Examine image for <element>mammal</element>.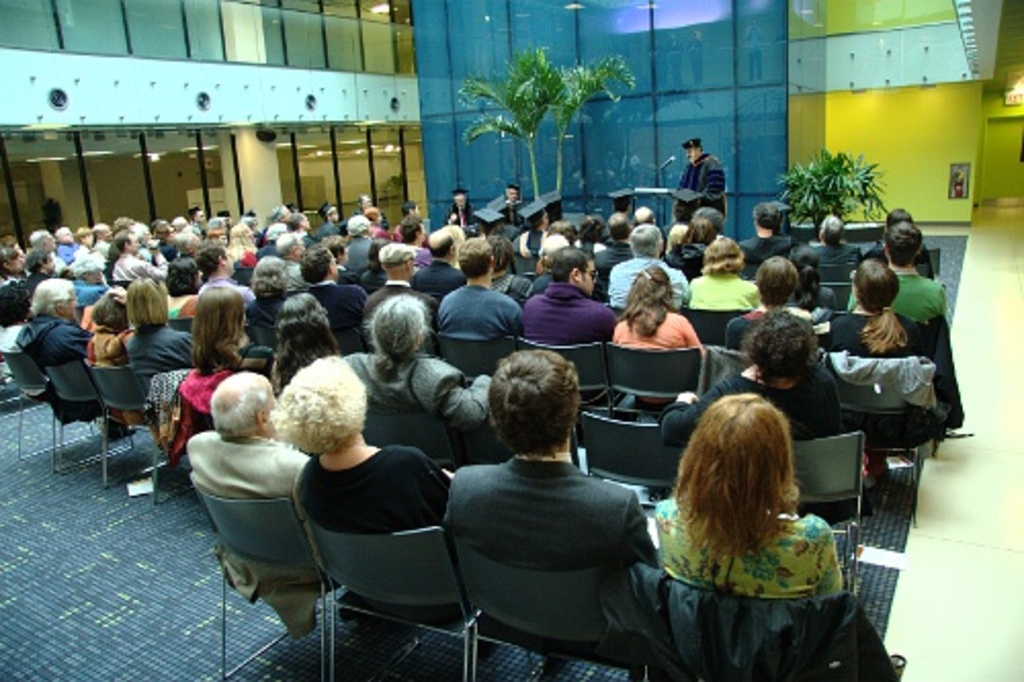
Examination result: (left=494, top=180, right=530, bottom=227).
